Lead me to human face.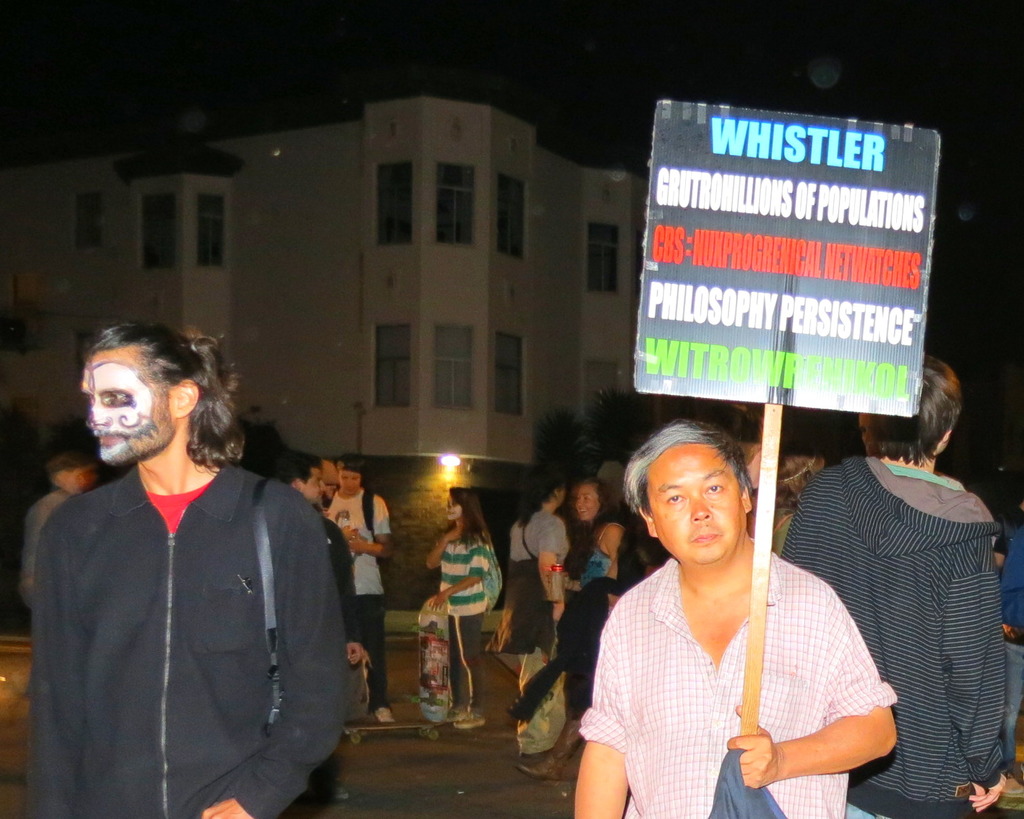
Lead to x1=647, y1=446, x2=749, y2=565.
